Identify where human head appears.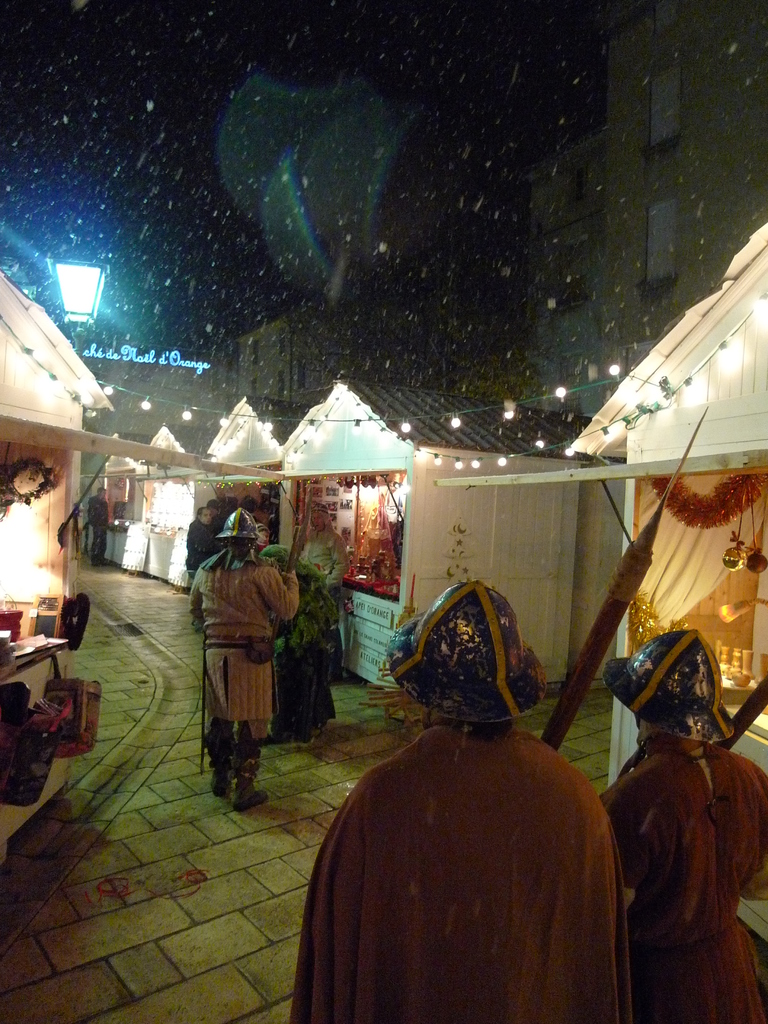
Appears at 215, 508, 262, 556.
